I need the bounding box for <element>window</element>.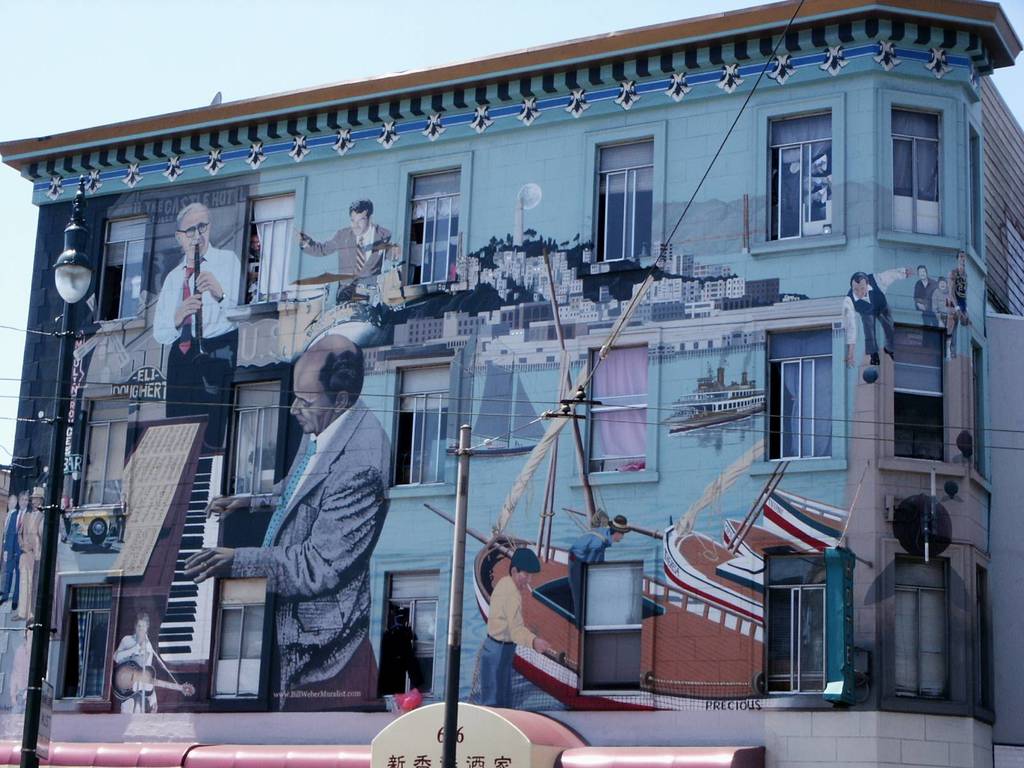
Here it is: region(588, 559, 650, 697).
